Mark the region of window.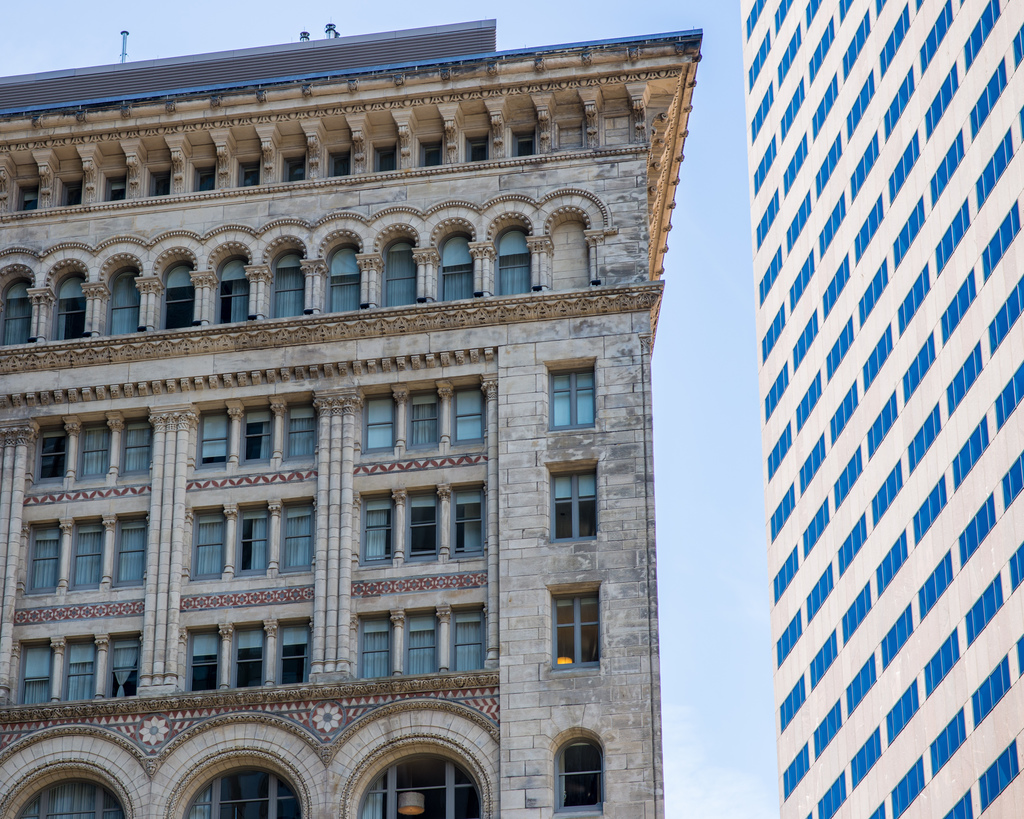
Region: pyautogui.locateOnScreen(198, 171, 216, 195).
